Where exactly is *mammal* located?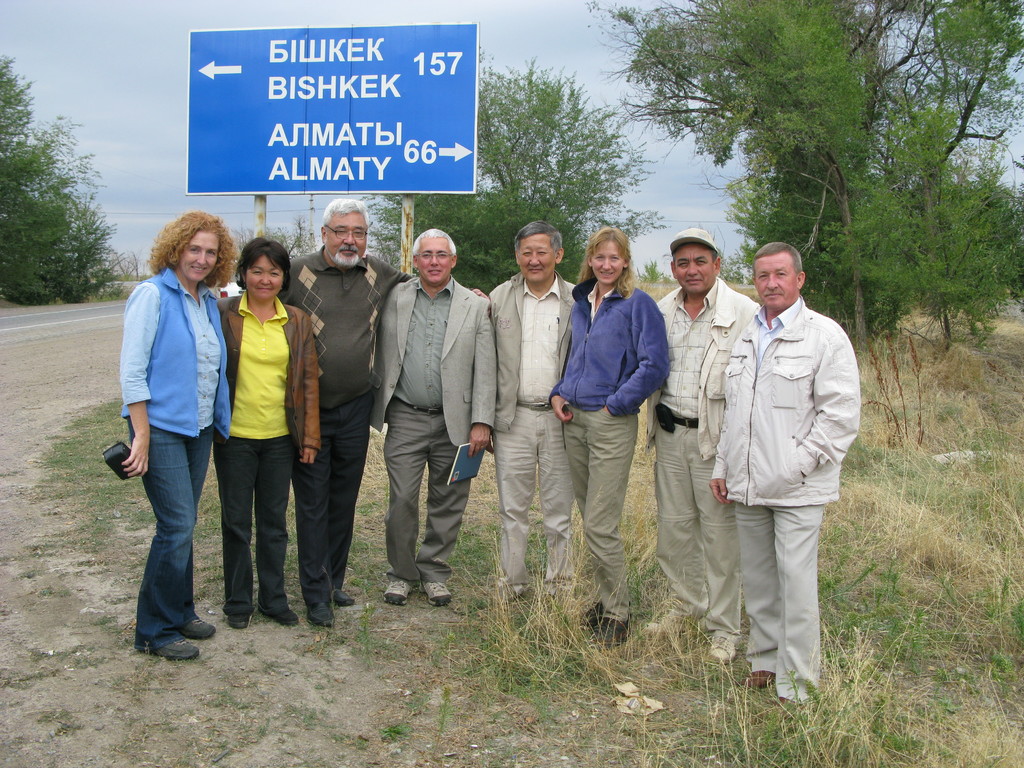
Its bounding box is bbox=(544, 228, 669, 648).
